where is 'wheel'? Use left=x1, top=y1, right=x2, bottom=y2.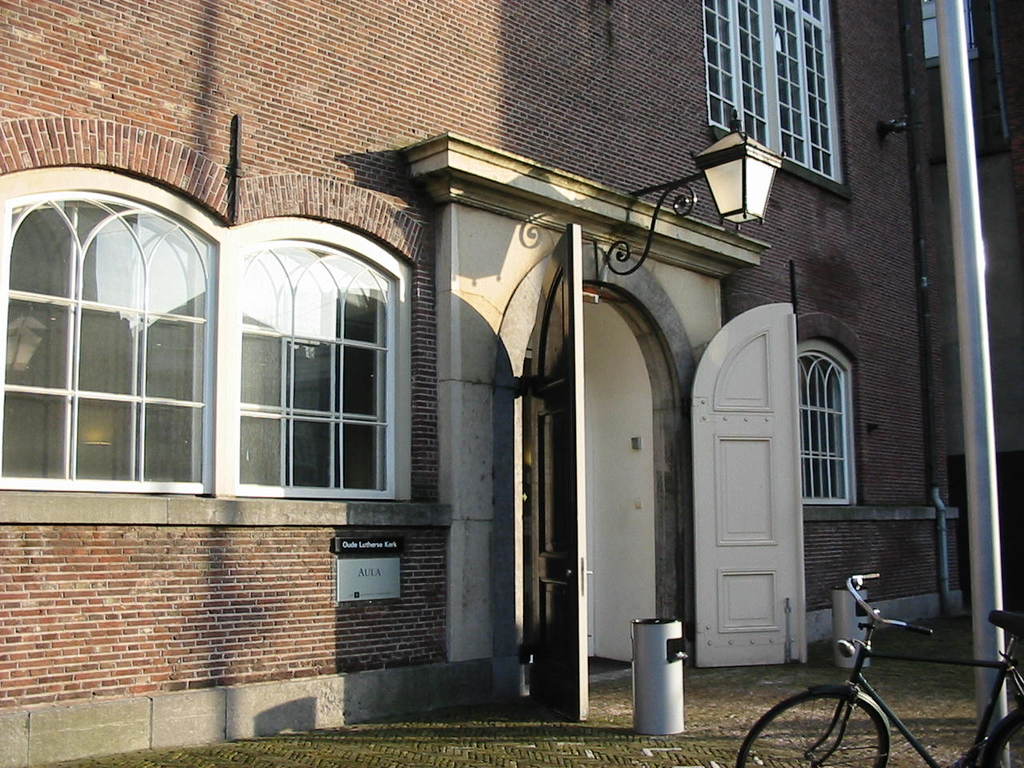
left=983, top=710, right=1023, bottom=767.
